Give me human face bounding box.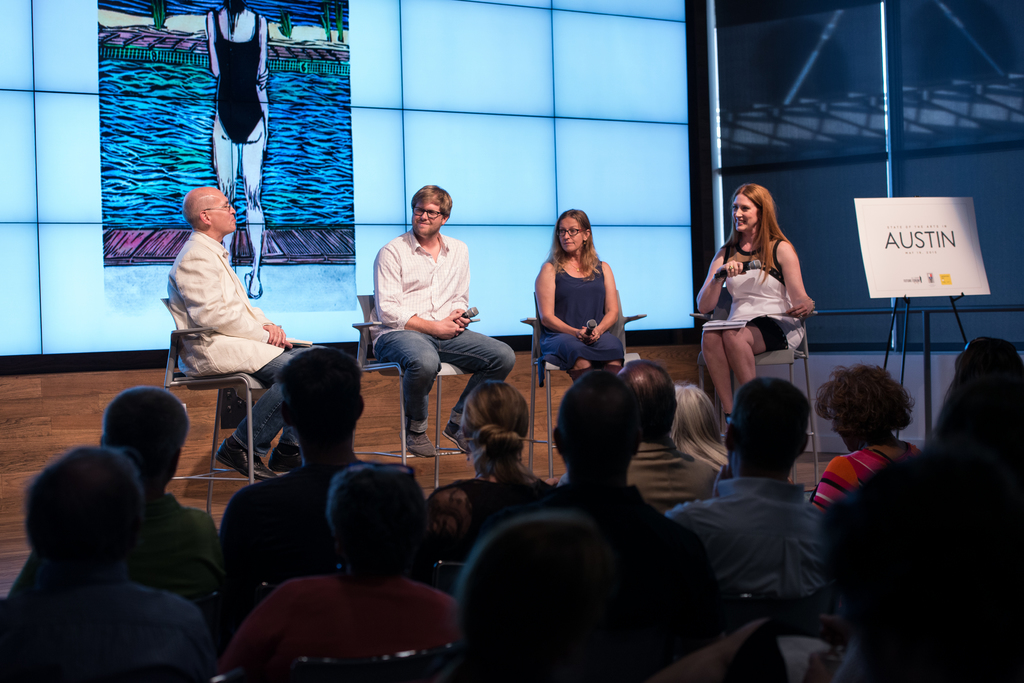
(557, 216, 582, 252).
